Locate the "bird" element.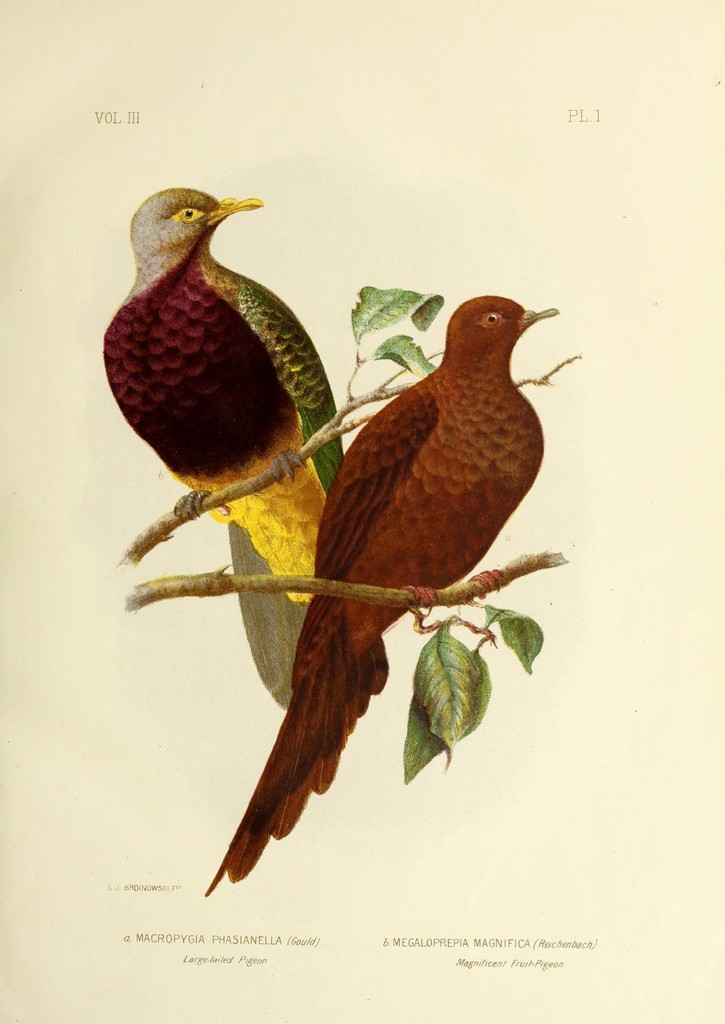
Element bbox: pyautogui.locateOnScreen(200, 307, 556, 840).
